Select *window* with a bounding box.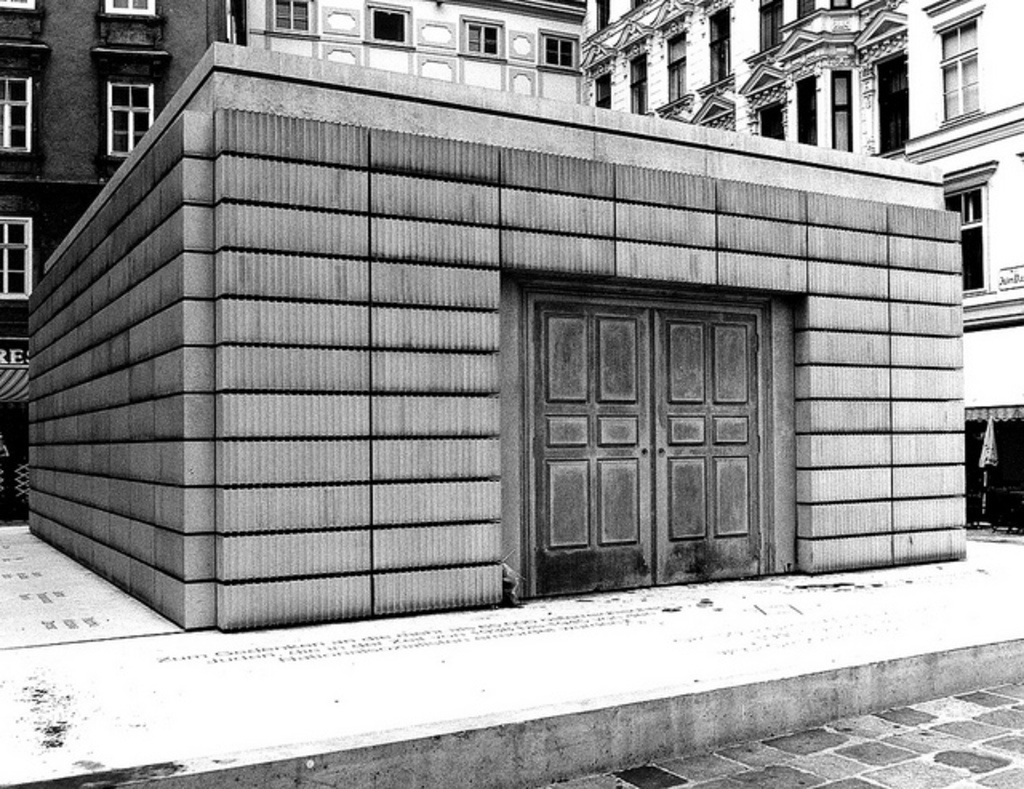
bbox(595, 0, 611, 32).
